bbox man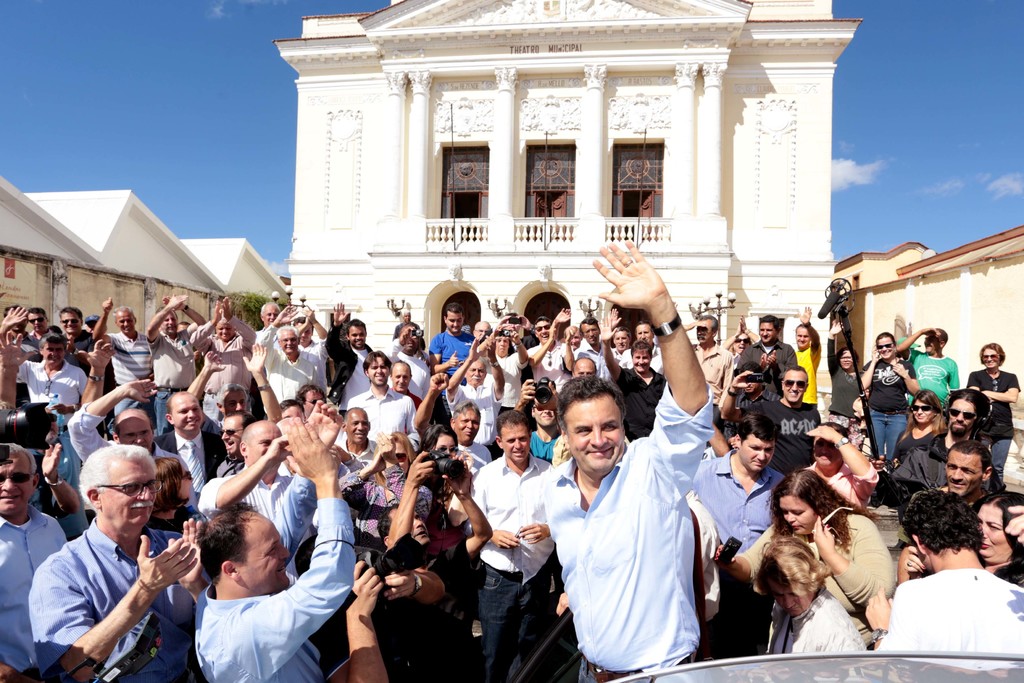
left=253, top=299, right=279, bottom=340
